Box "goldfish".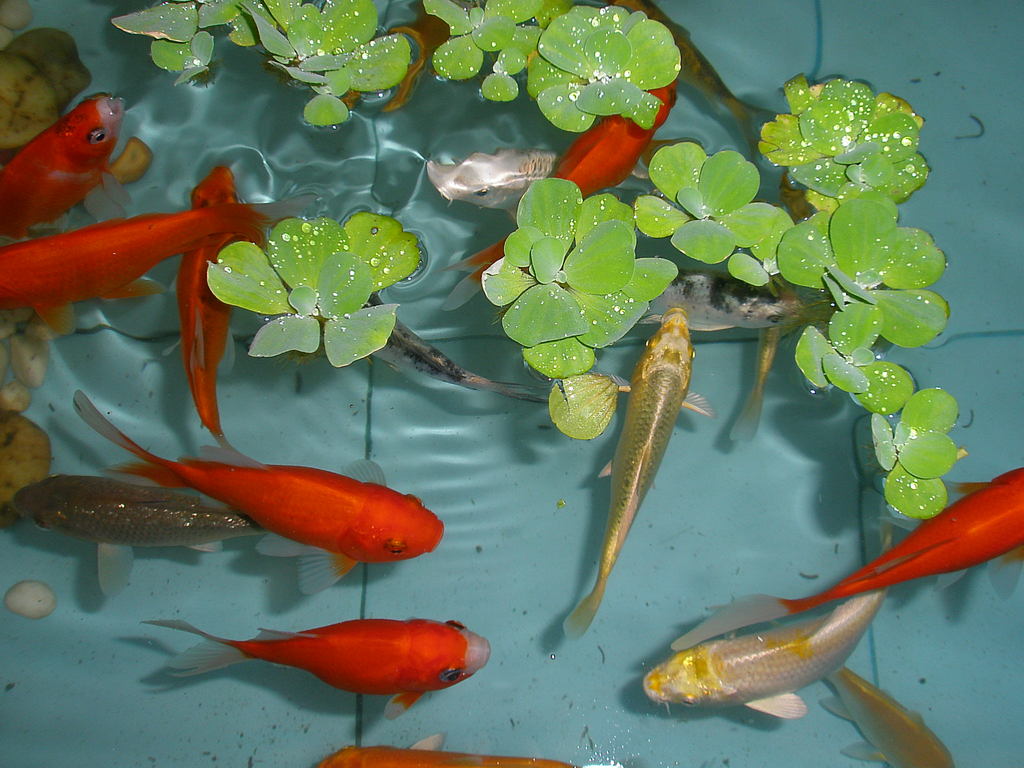
[left=641, top=266, right=808, bottom=337].
